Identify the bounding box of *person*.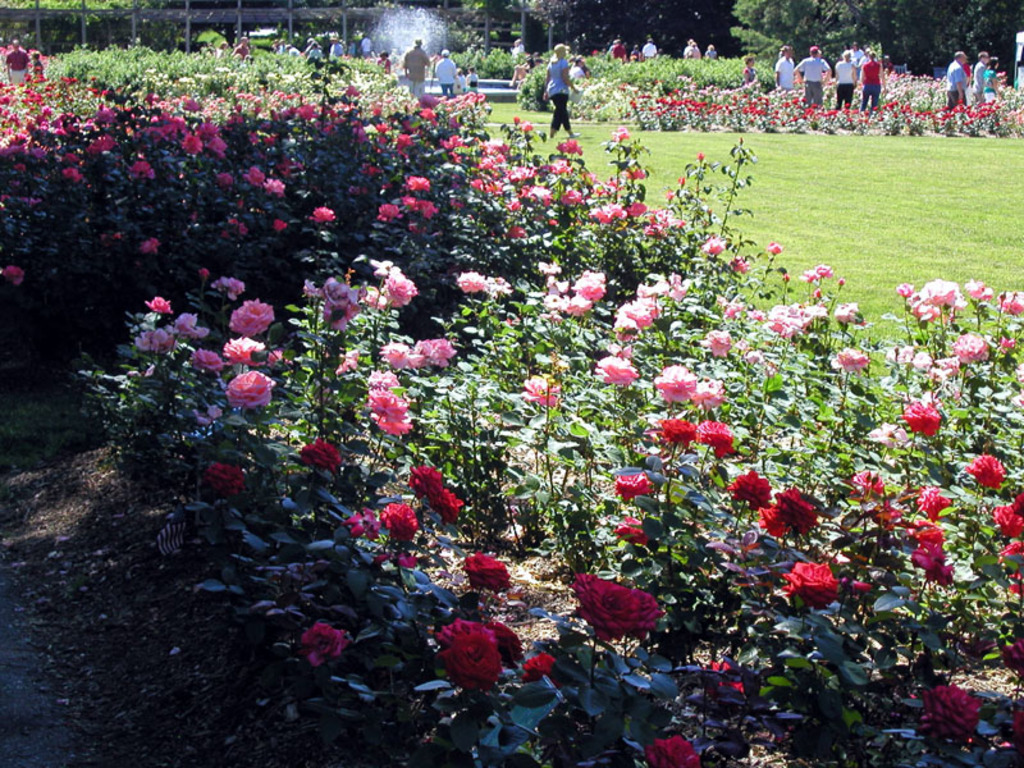
x1=968, y1=41, x2=992, y2=119.
